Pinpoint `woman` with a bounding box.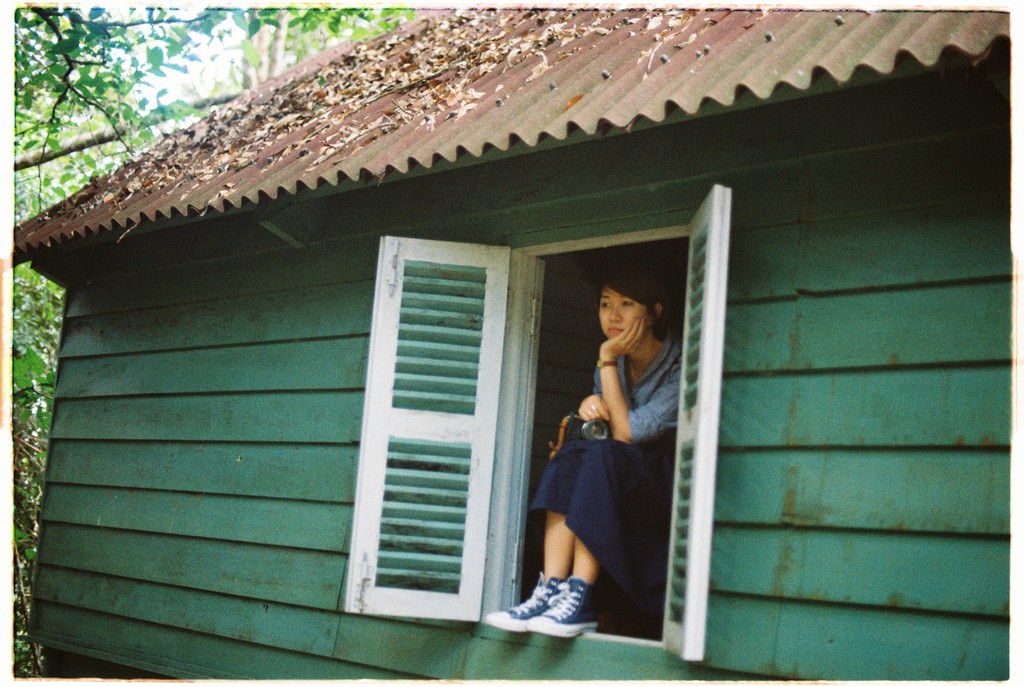
bbox=[479, 270, 673, 641].
